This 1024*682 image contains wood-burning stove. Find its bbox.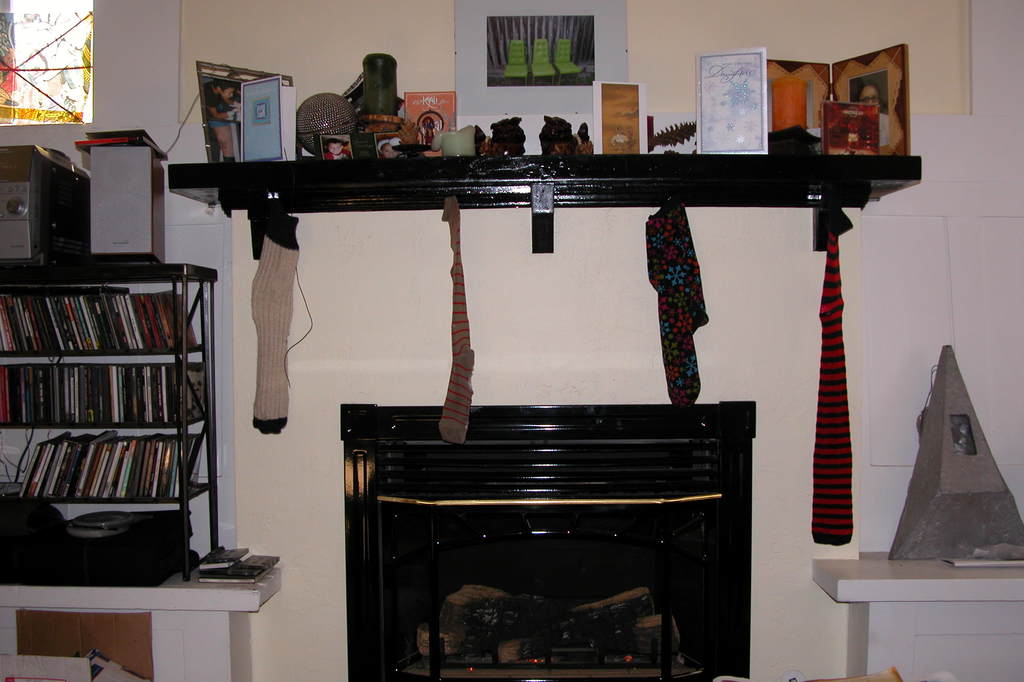
<box>337,398,747,681</box>.
